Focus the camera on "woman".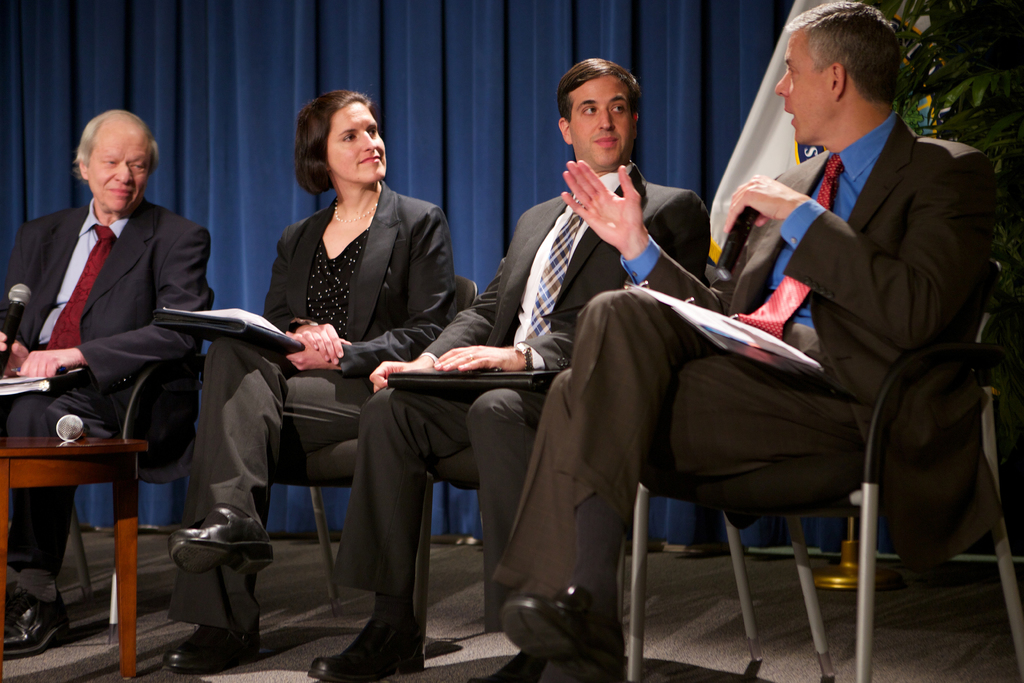
Focus region: [left=170, top=88, right=458, bottom=673].
